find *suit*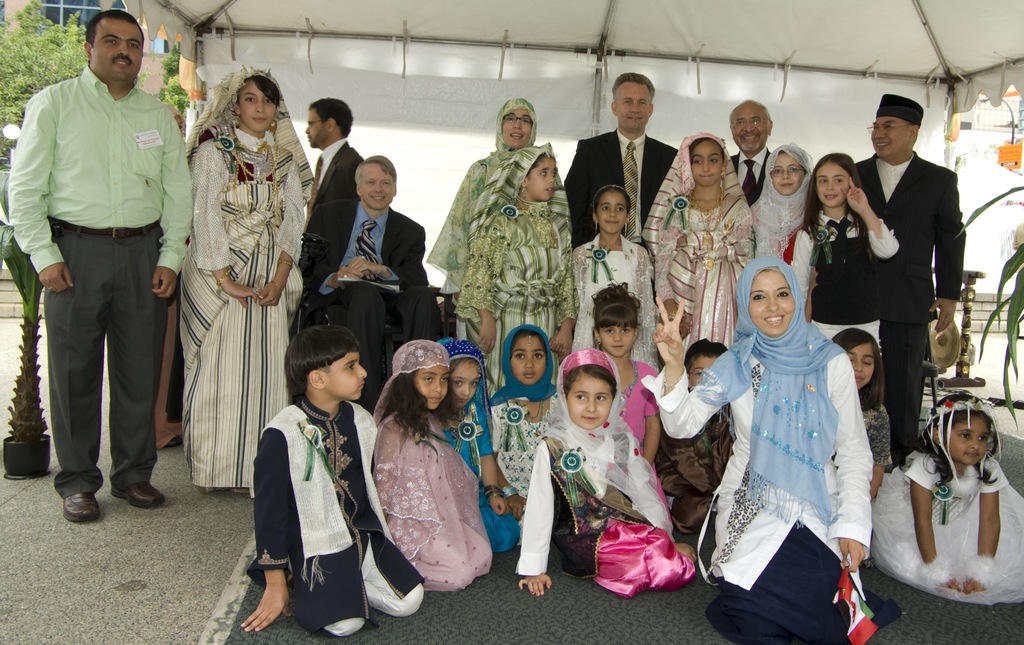
bbox=(294, 195, 447, 411)
